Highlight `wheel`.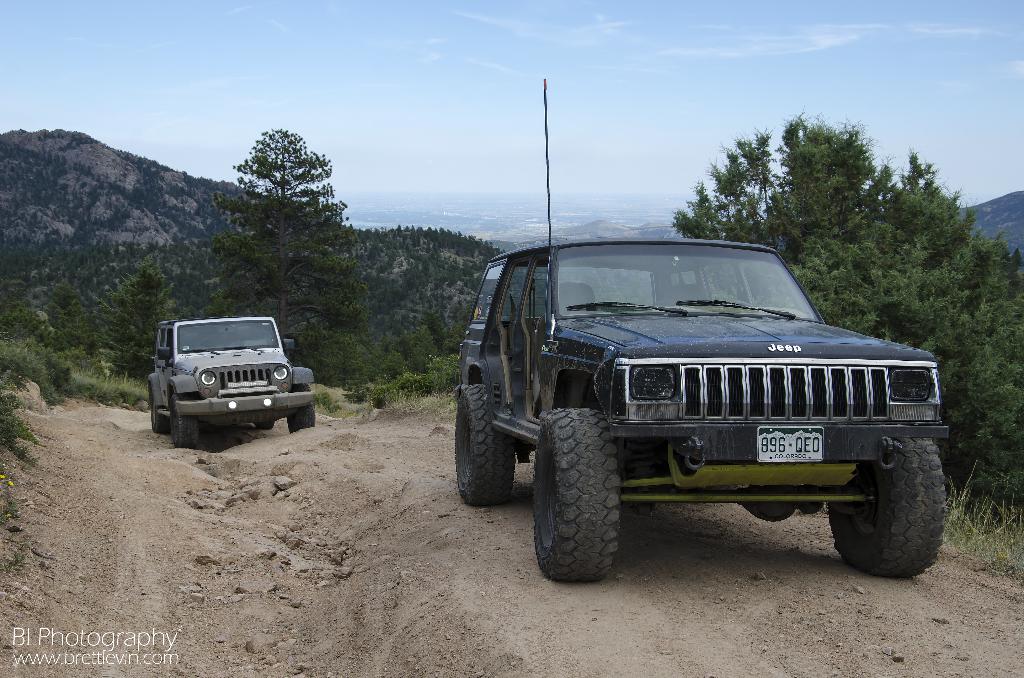
Highlighted region: select_region(824, 435, 950, 576).
